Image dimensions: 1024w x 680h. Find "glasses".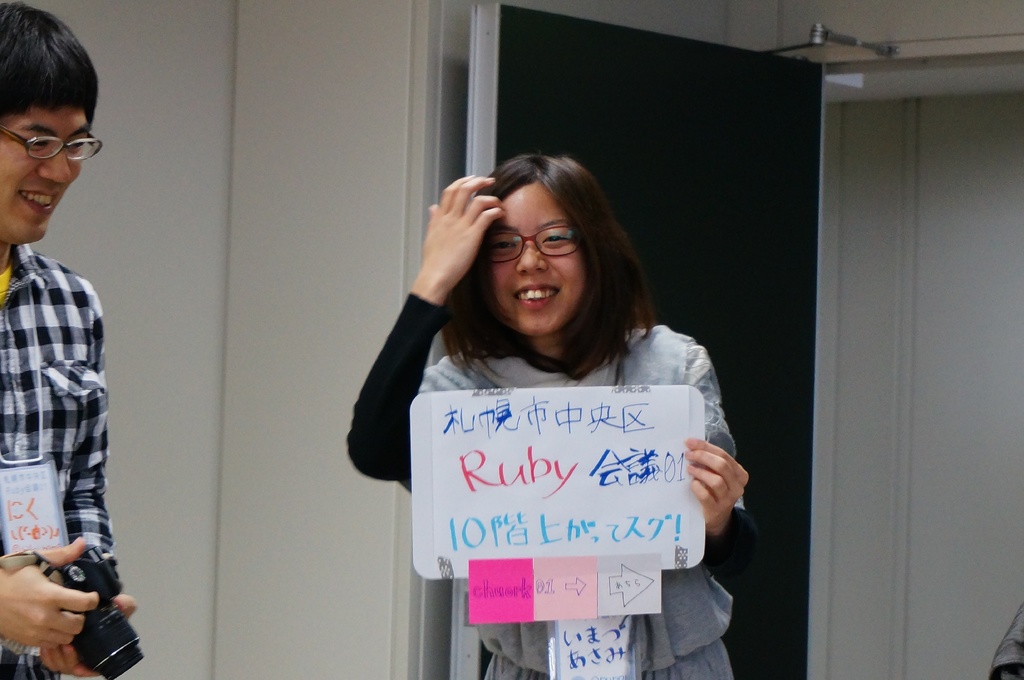
locate(3, 110, 99, 157).
